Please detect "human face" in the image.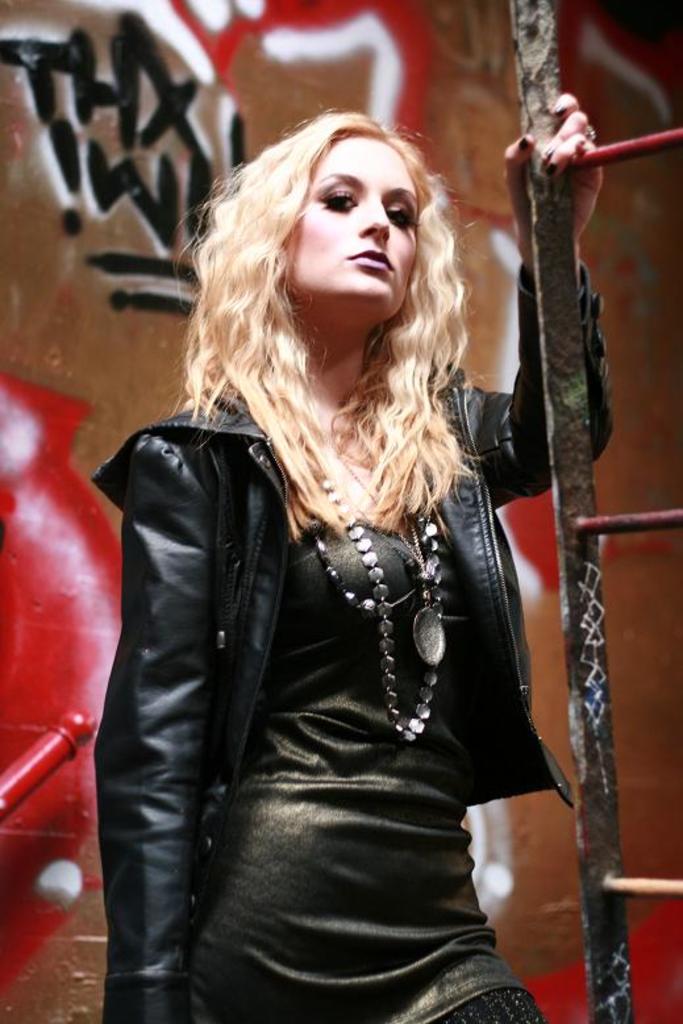
bbox(292, 137, 421, 309).
